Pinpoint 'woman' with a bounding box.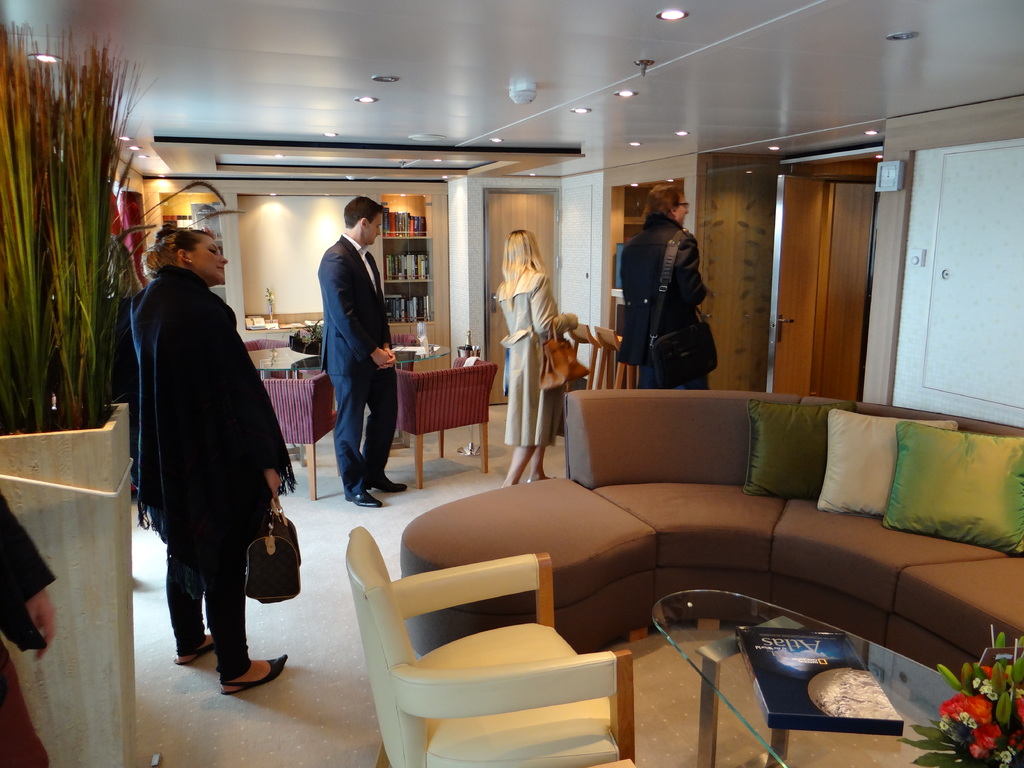
select_region(132, 223, 285, 693).
